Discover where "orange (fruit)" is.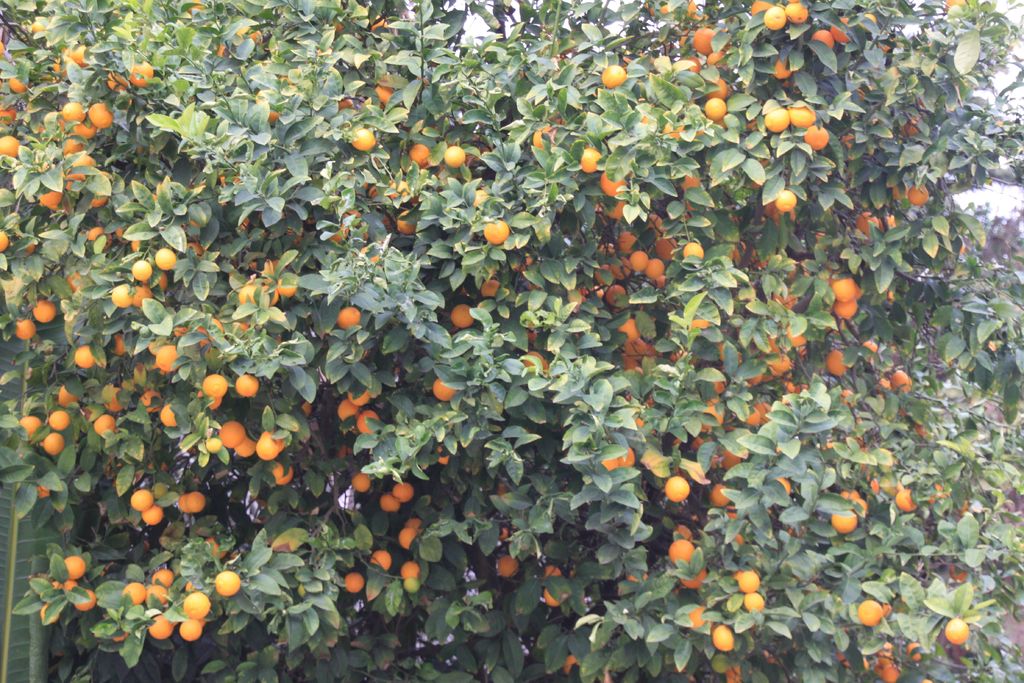
Discovered at [796, 327, 804, 359].
